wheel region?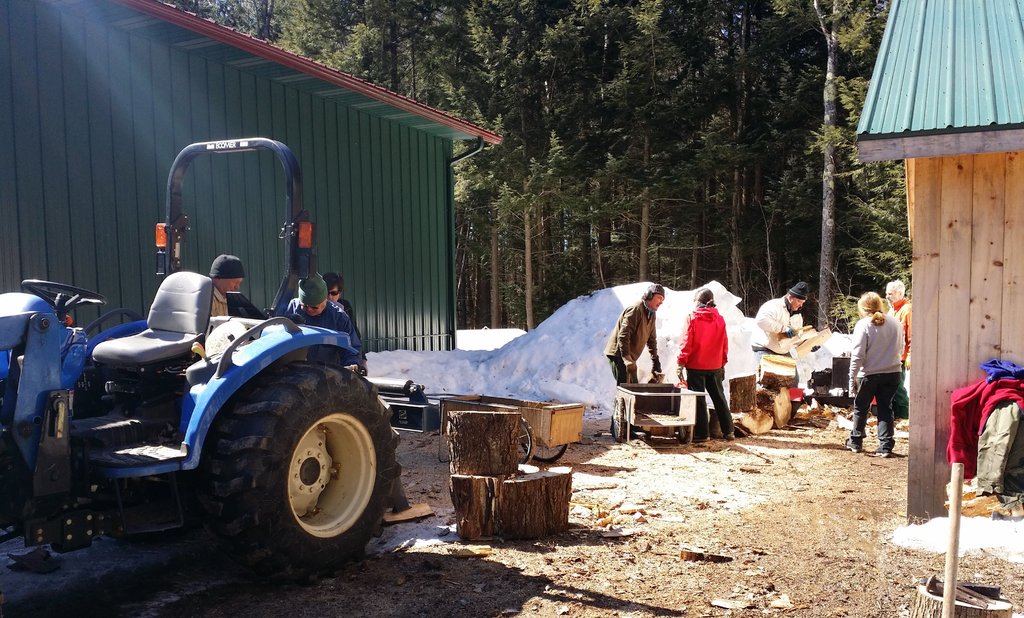
(613, 394, 625, 441)
